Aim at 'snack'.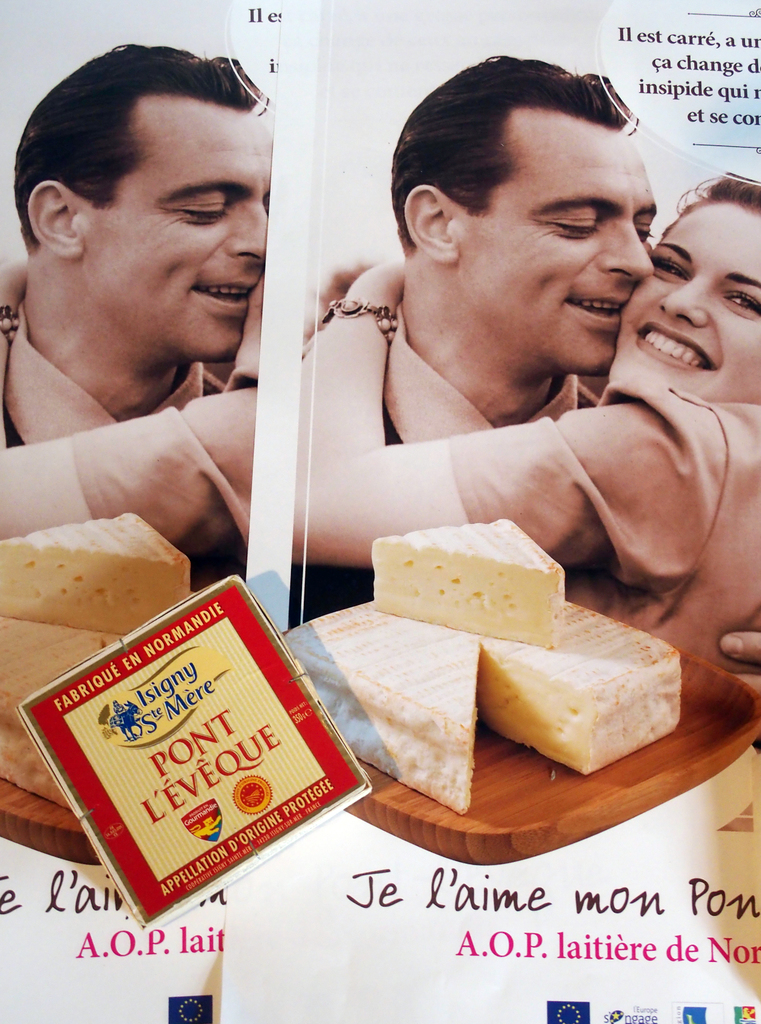
Aimed at [x1=373, y1=518, x2=564, y2=651].
